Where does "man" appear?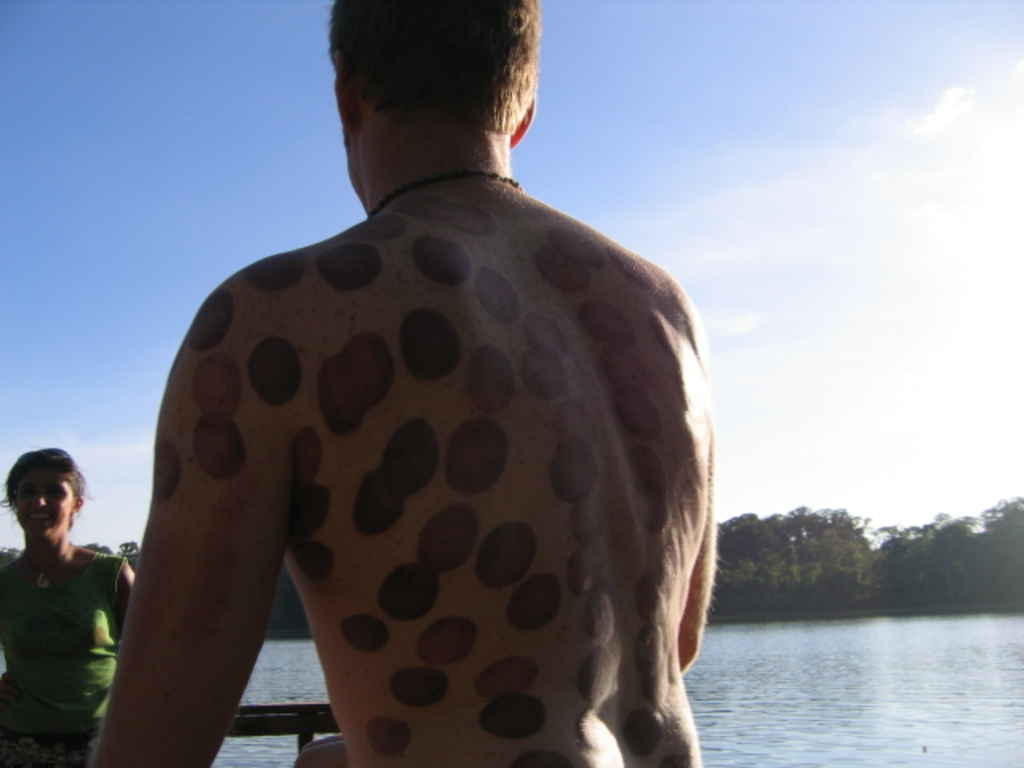
Appears at pyautogui.locateOnScreen(80, 3, 709, 747).
